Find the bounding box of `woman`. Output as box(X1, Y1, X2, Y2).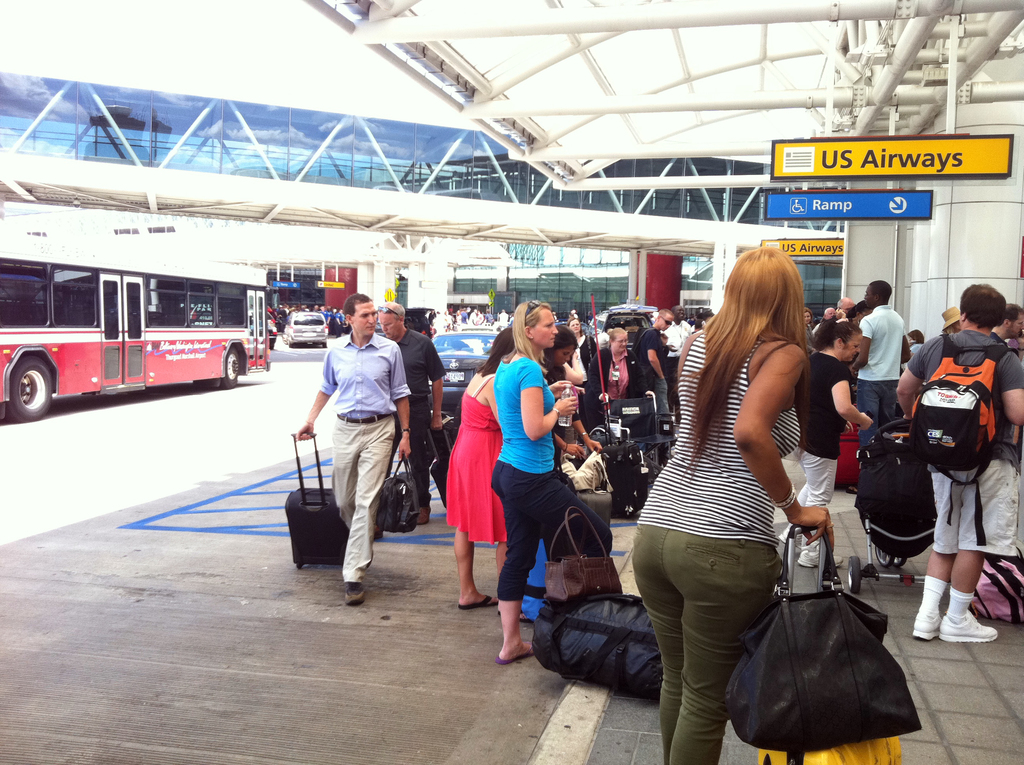
box(538, 319, 593, 461).
